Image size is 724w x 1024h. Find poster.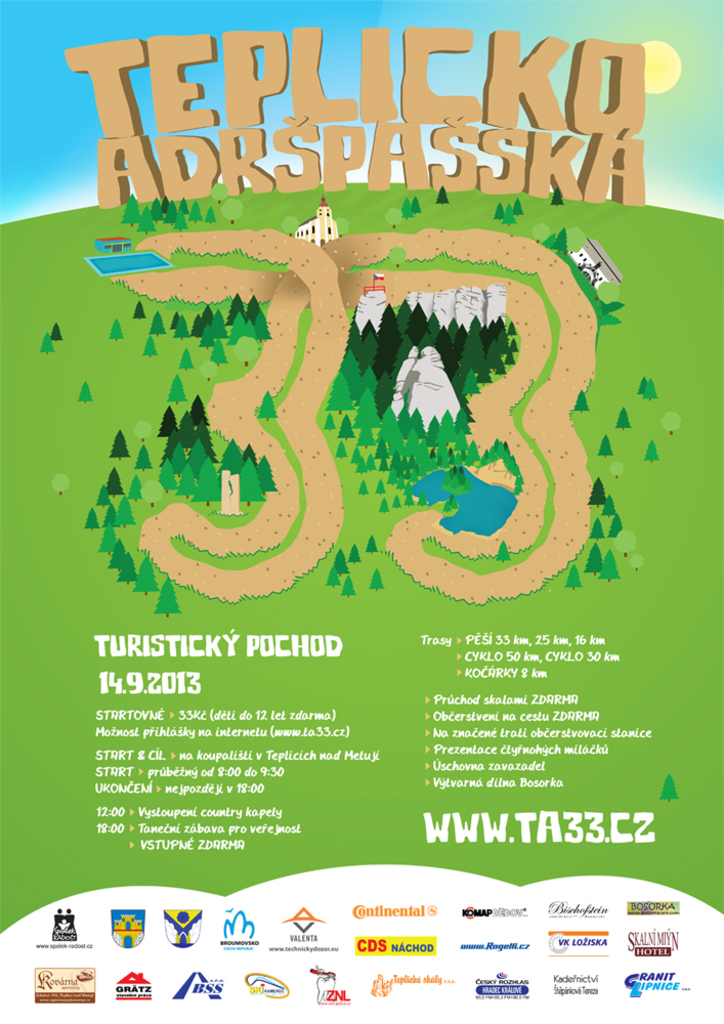
locate(0, 0, 723, 1023).
